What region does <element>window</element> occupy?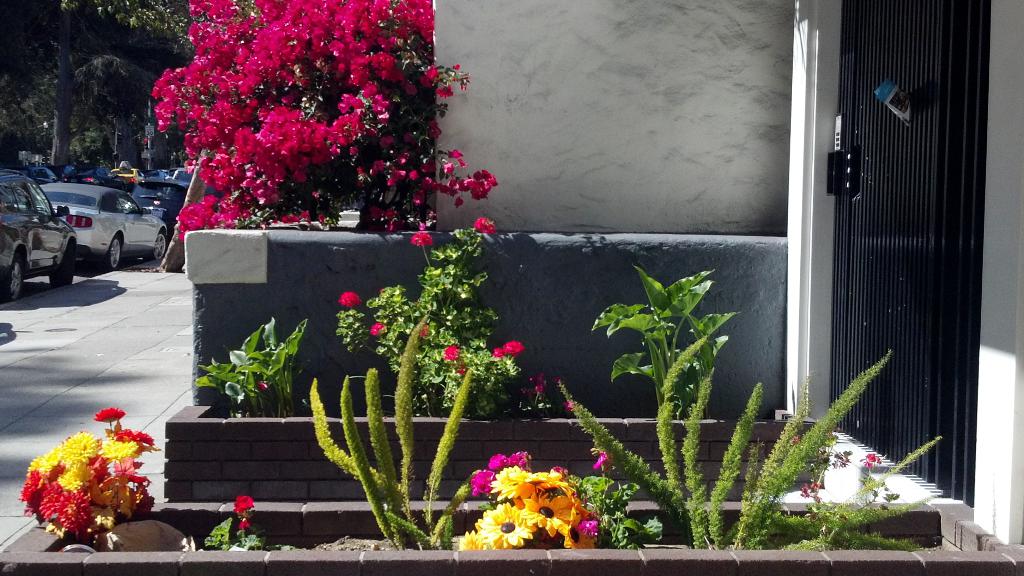
pyautogui.locateOnScreen(0, 180, 52, 214).
